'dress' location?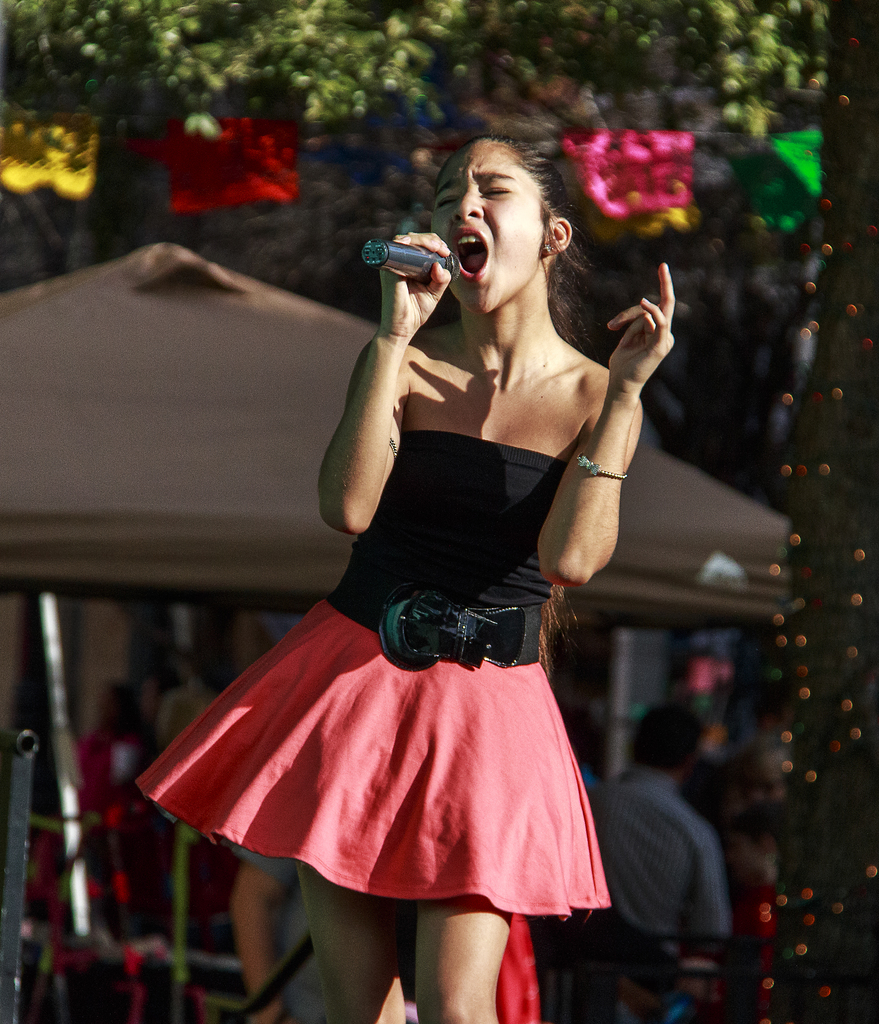
133, 430, 618, 929
